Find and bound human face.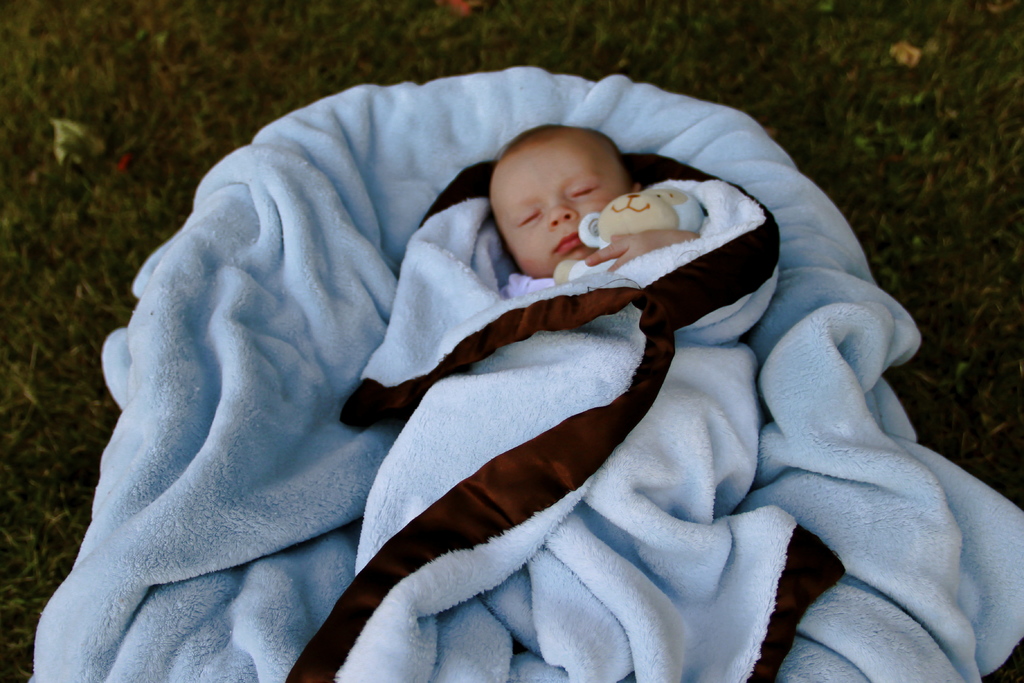
Bound: 490, 150, 614, 278.
